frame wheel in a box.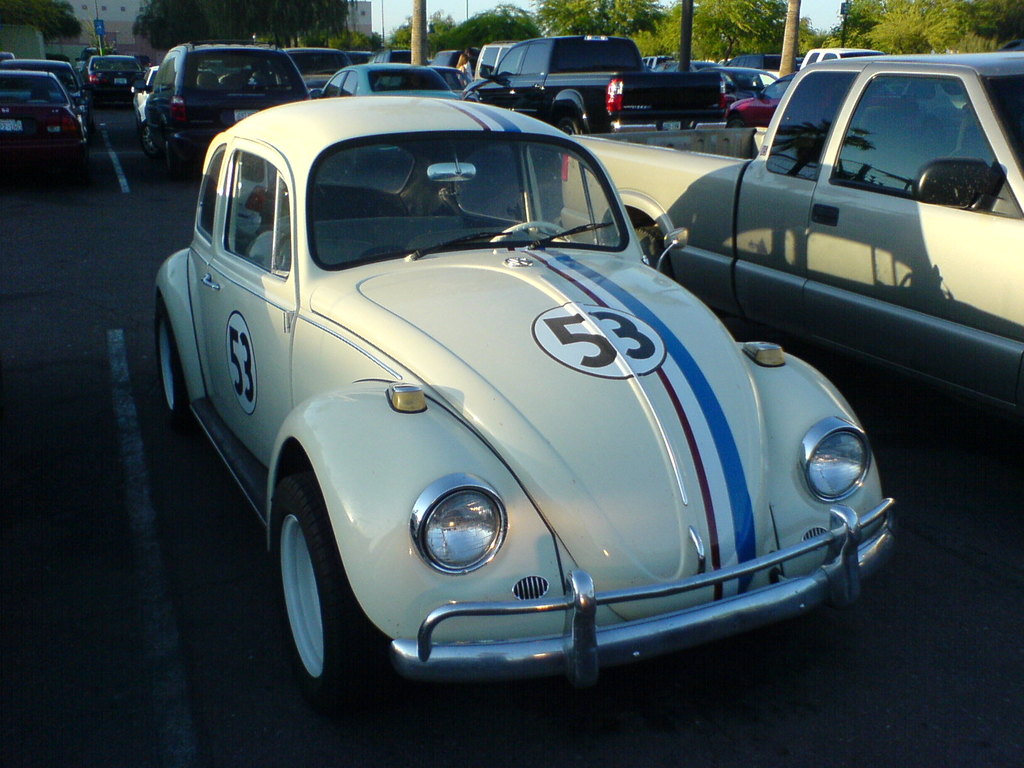
pyautogui.locateOnScreen(156, 140, 171, 171).
